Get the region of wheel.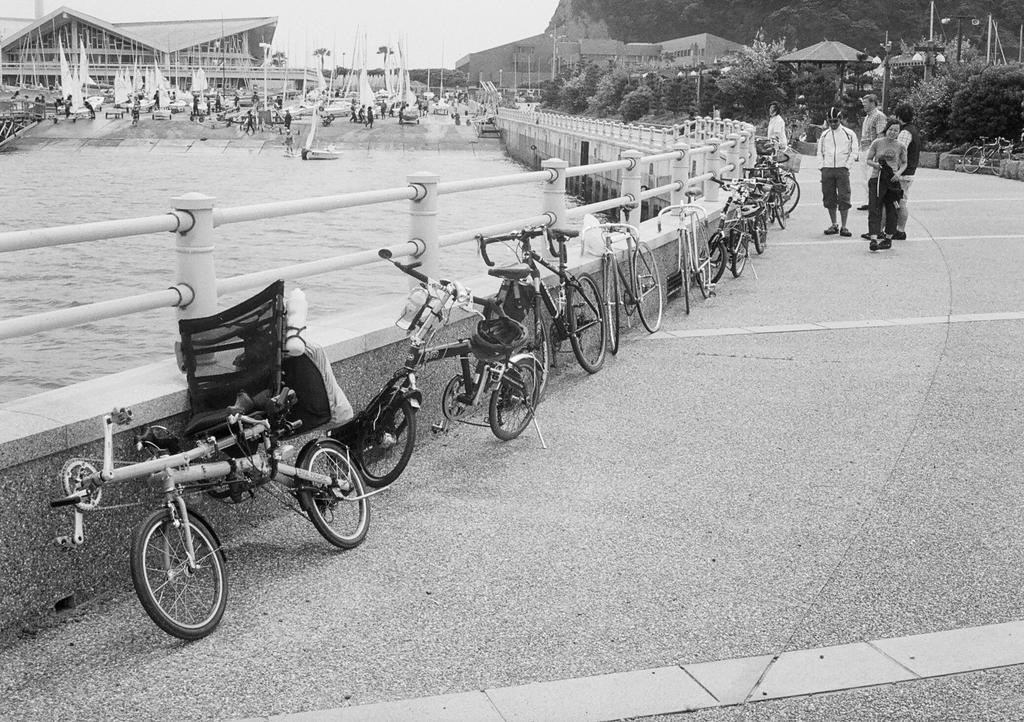
(left=693, top=222, right=712, bottom=300).
